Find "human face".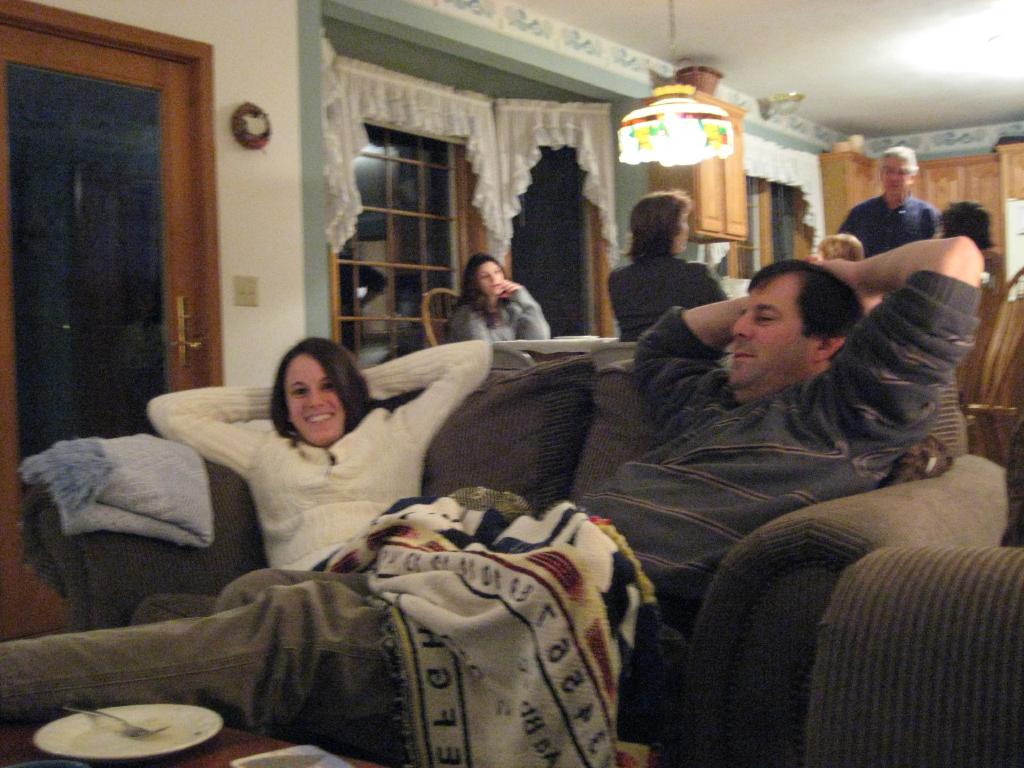
pyautogui.locateOnScreen(474, 259, 507, 294).
